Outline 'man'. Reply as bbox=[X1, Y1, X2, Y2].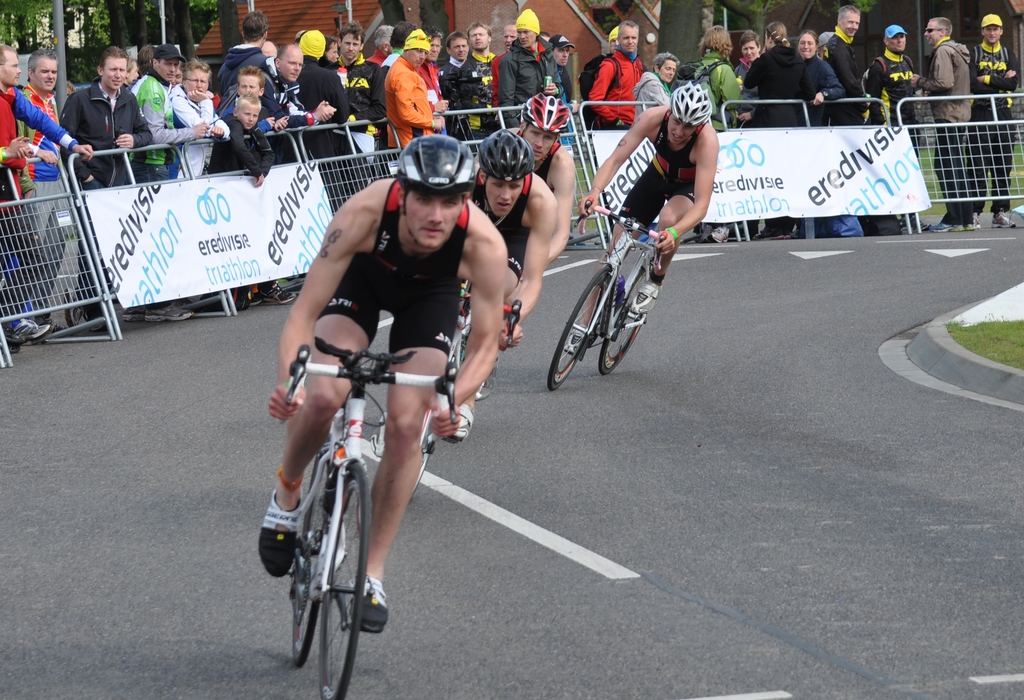
bbox=[383, 28, 448, 159].
